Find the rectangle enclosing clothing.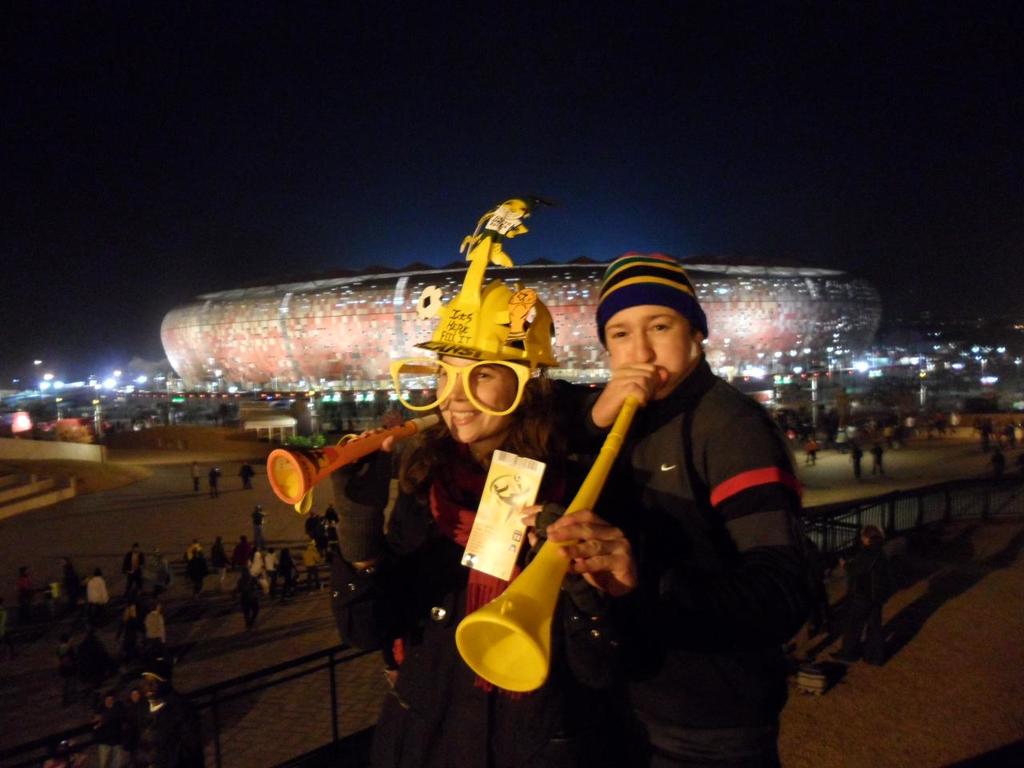
bbox=[838, 542, 888, 663].
